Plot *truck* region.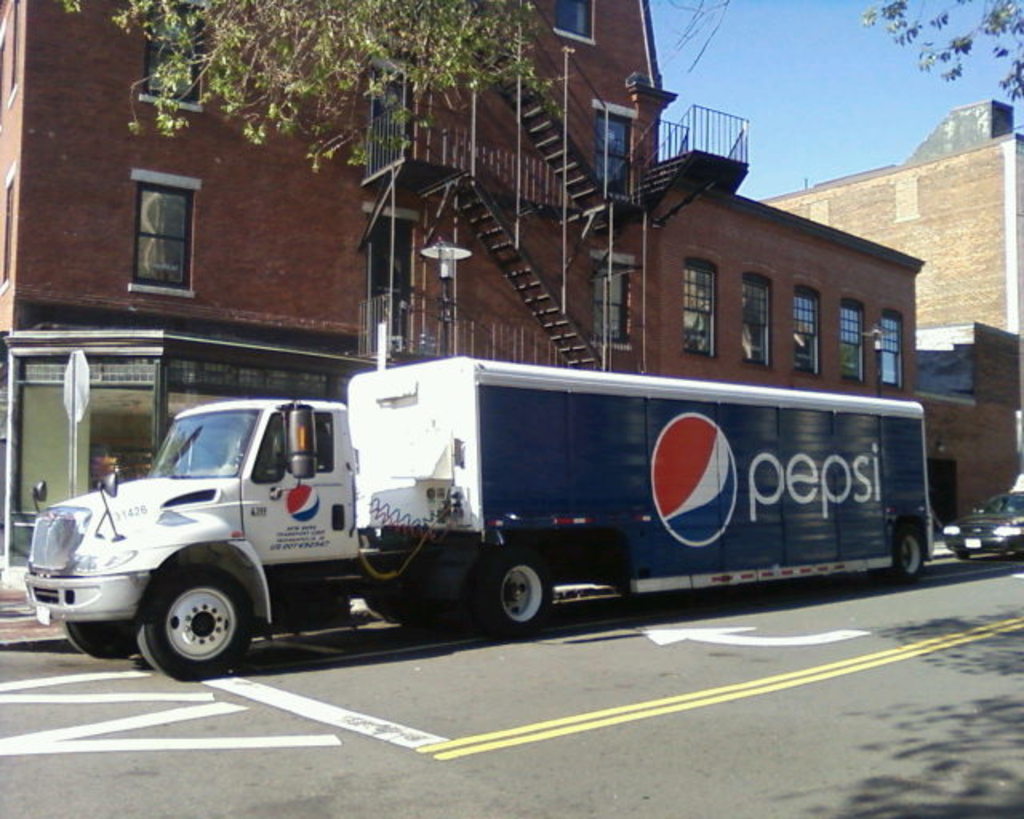
Plotted at box=[13, 355, 949, 664].
